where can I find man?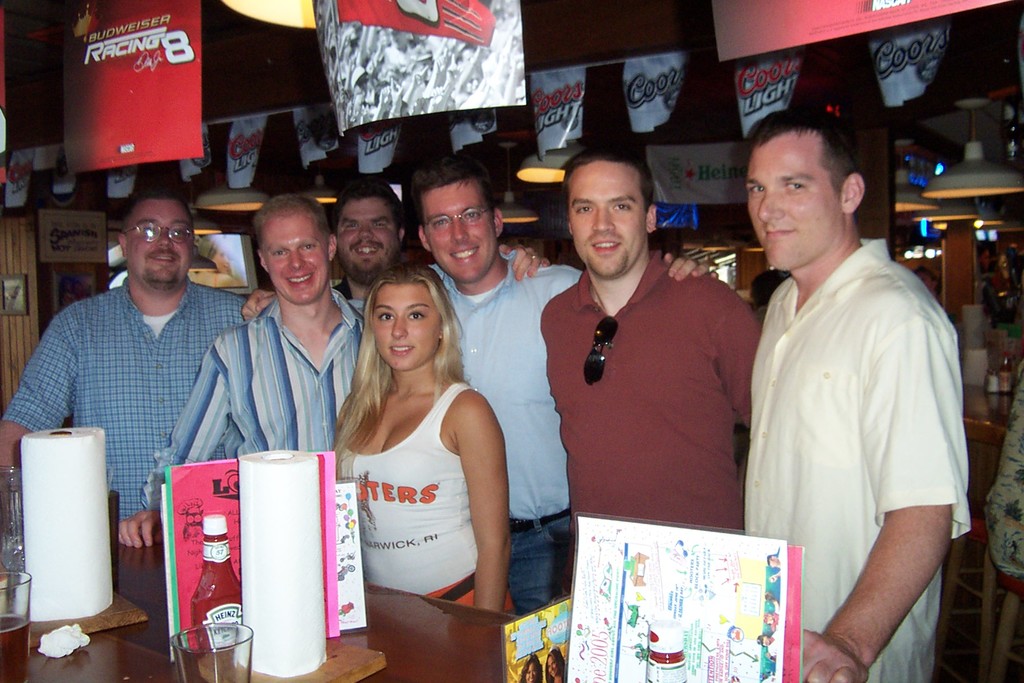
You can find it at (327,180,428,319).
